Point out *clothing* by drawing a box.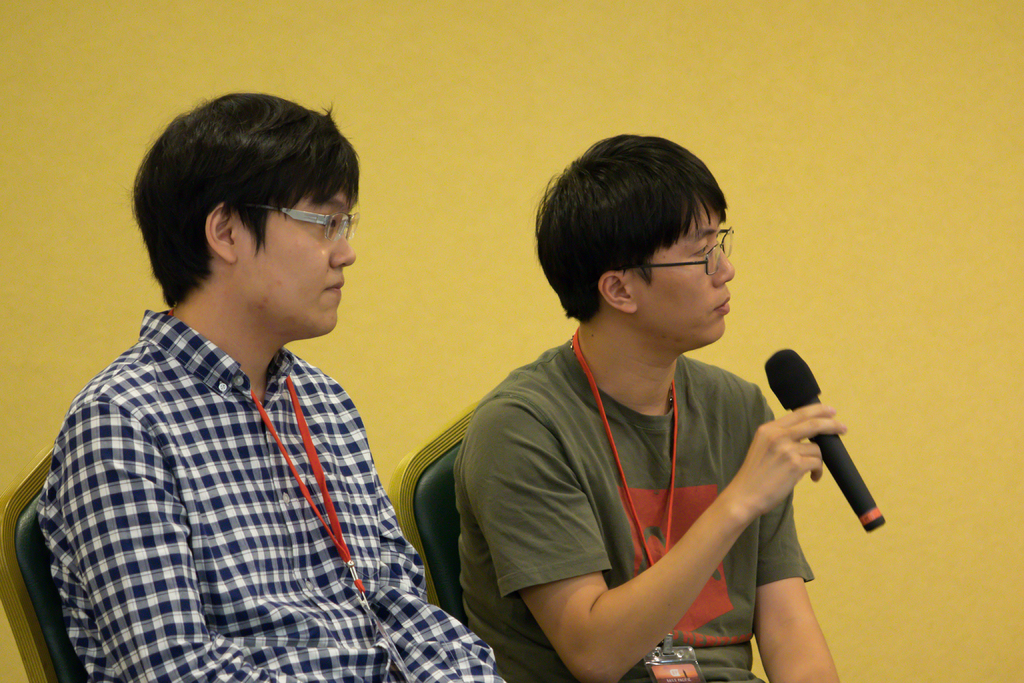
crop(461, 334, 819, 682).
